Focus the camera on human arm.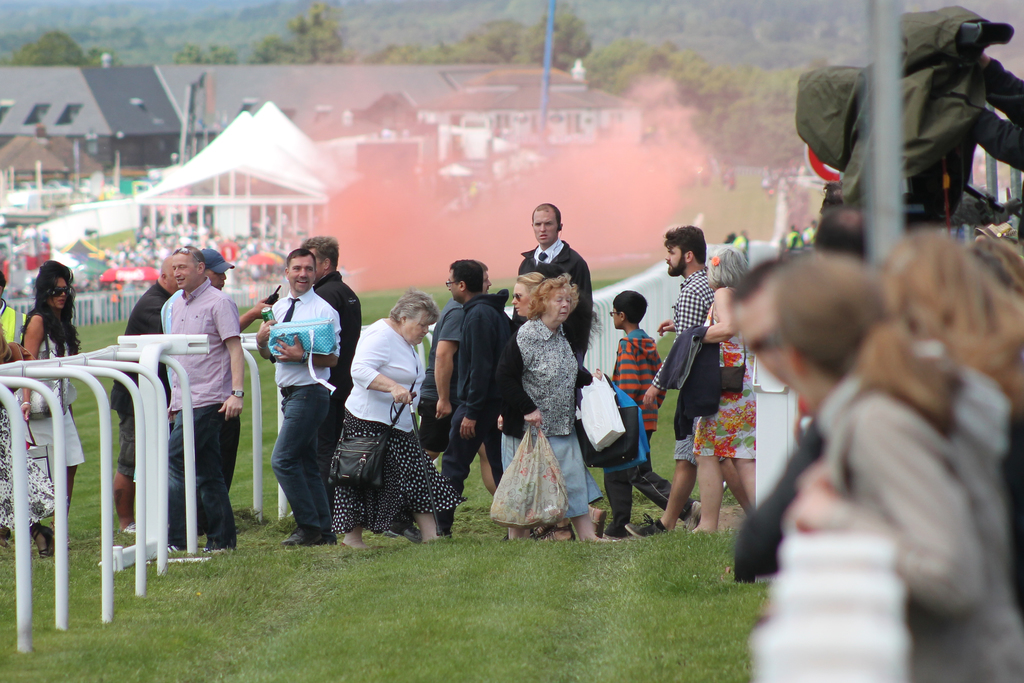
Focus region: 238,294,273,334.
